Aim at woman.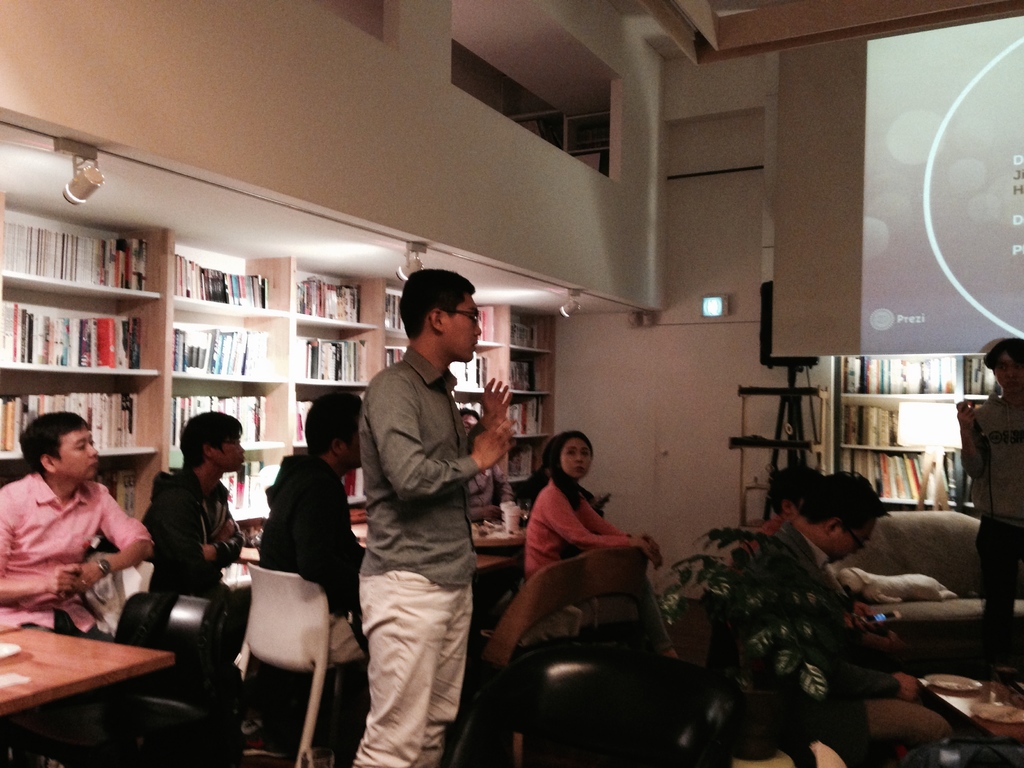
Aimed at (501,433,648,641).
